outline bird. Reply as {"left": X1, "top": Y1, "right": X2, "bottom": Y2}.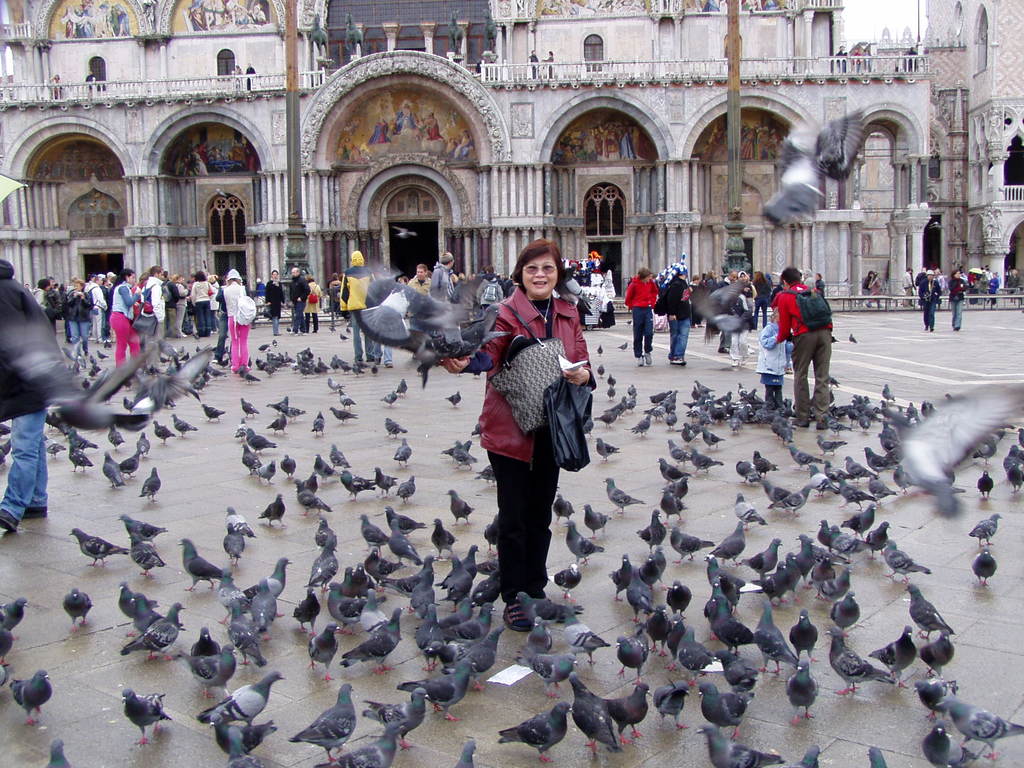
{"left": 869, "top": 747, "right": 889, "bottom": 767}.
